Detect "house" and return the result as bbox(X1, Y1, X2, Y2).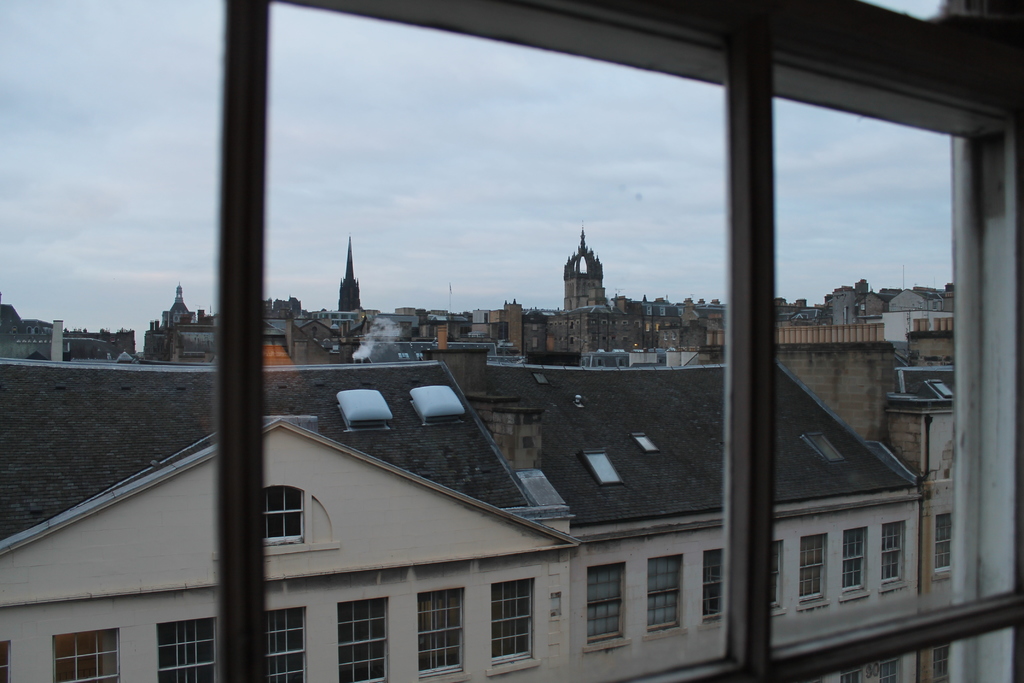
bbox(240, 309, 337, 359).
